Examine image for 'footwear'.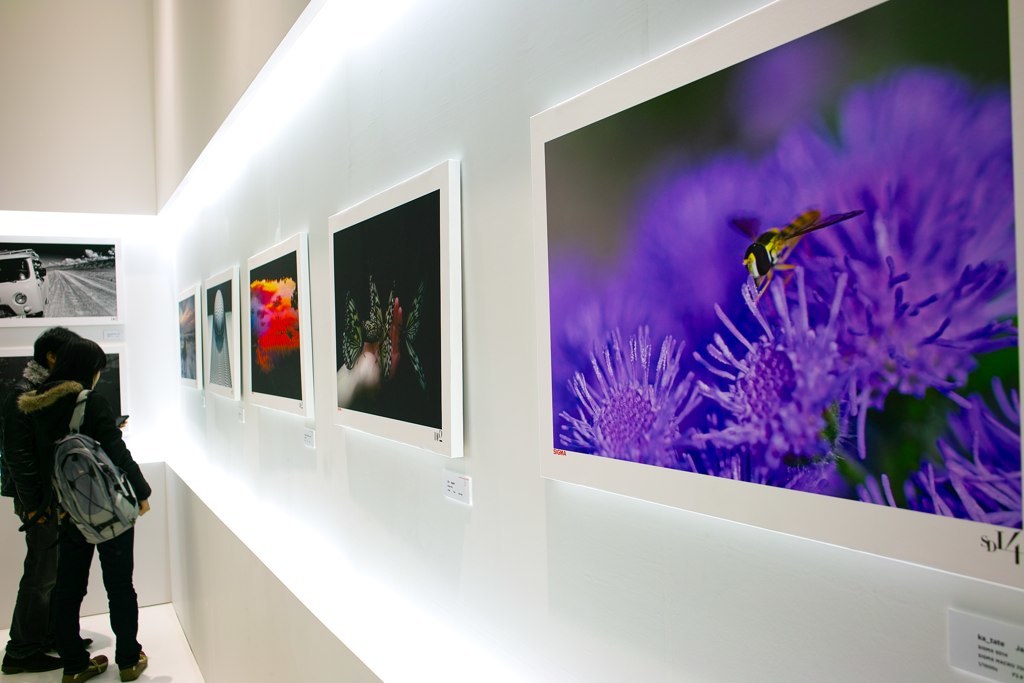
Examination result: (1, 650, 61, 674).
